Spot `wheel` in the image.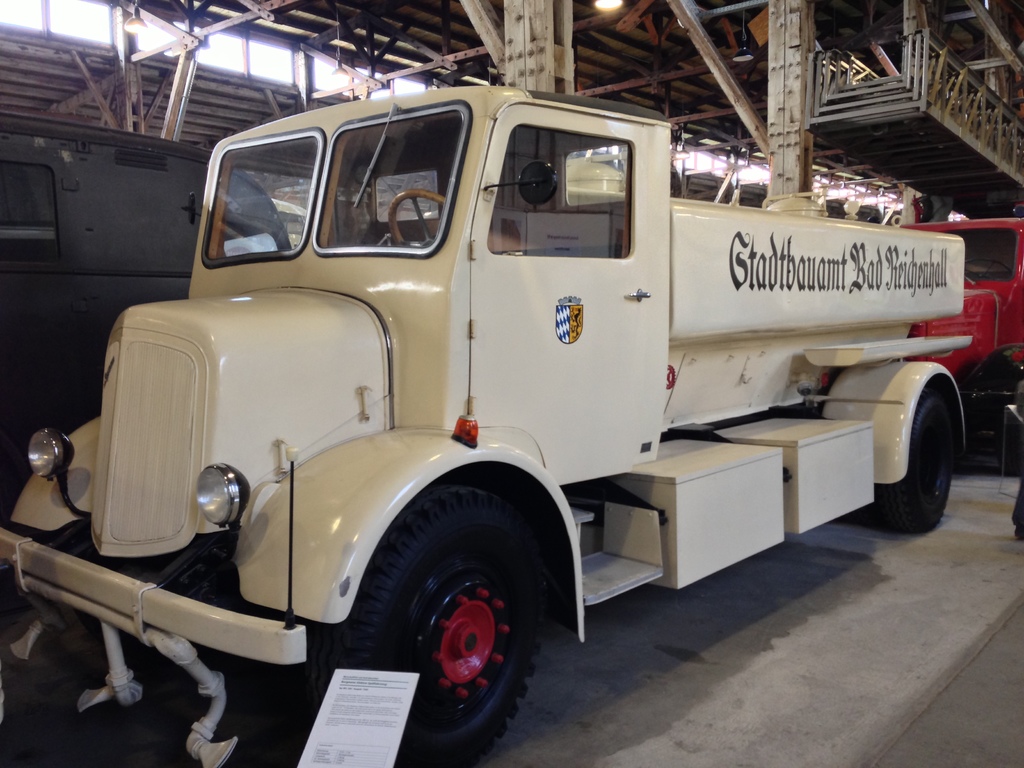
`wheel` found at box=[68, 609, 104, 638].
